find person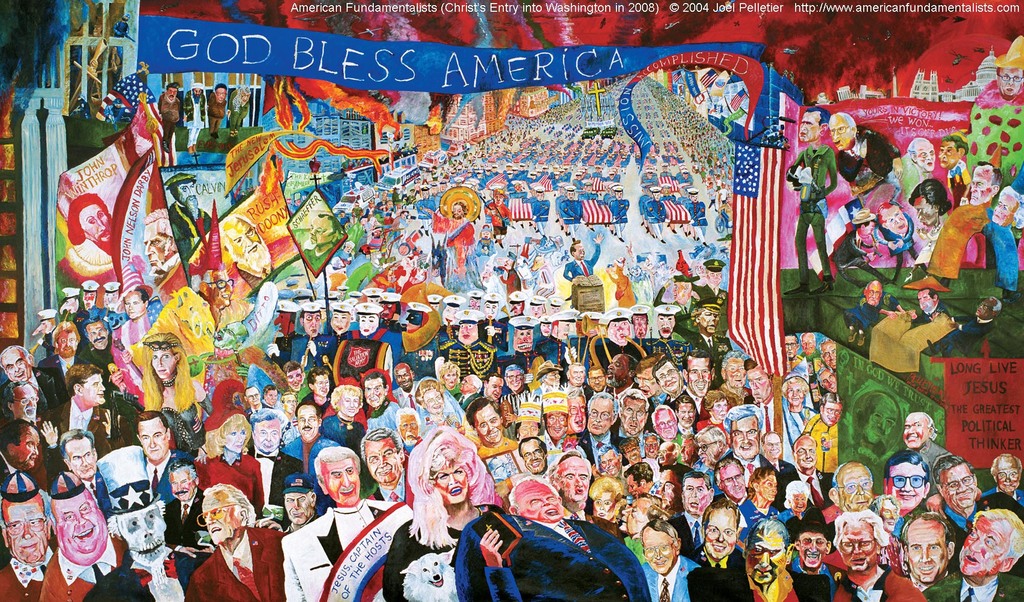
700,421,731,466
